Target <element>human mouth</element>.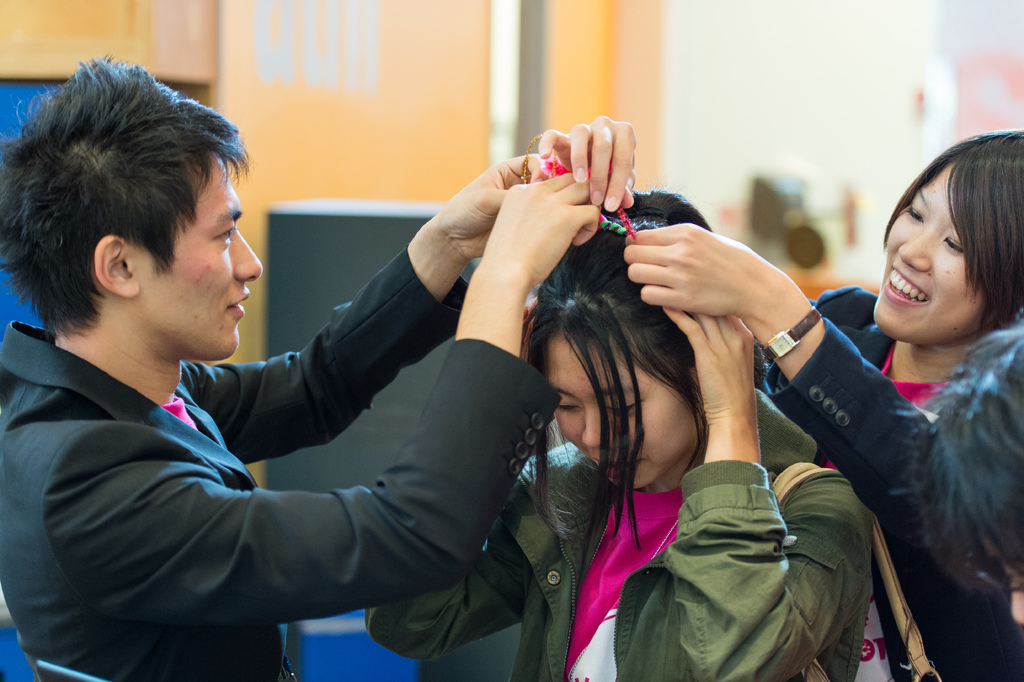
Target region: l=881, t=265, r=931, b=309.
